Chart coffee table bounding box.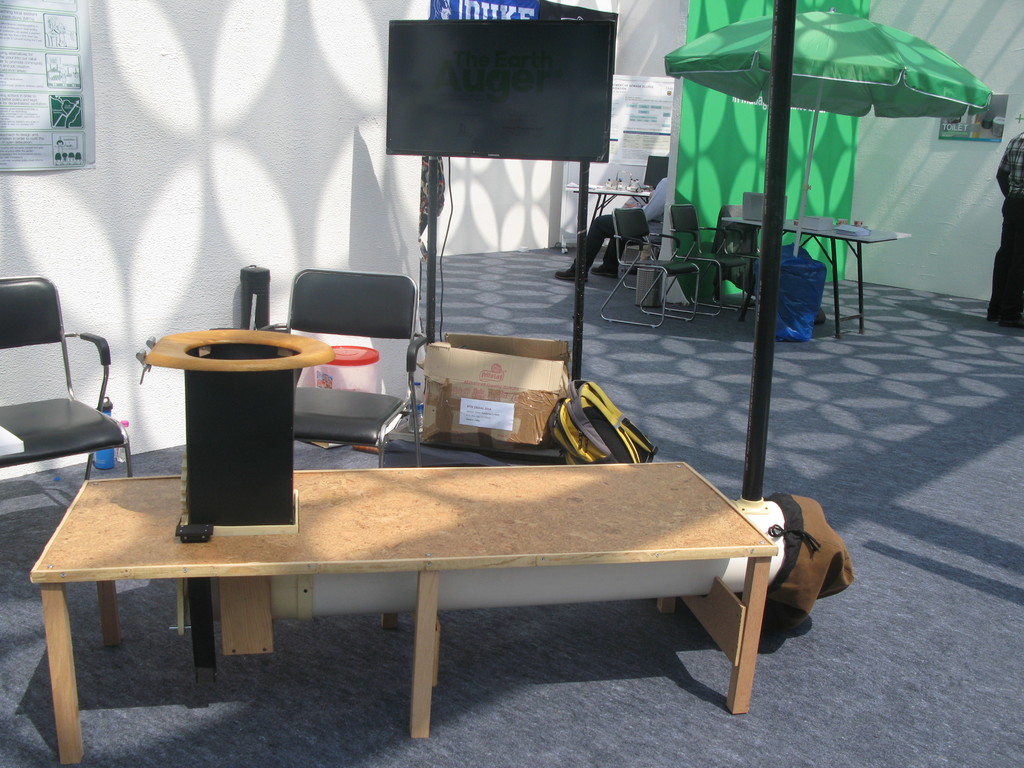
Charted: Rect(566, 186, 646, 225).
